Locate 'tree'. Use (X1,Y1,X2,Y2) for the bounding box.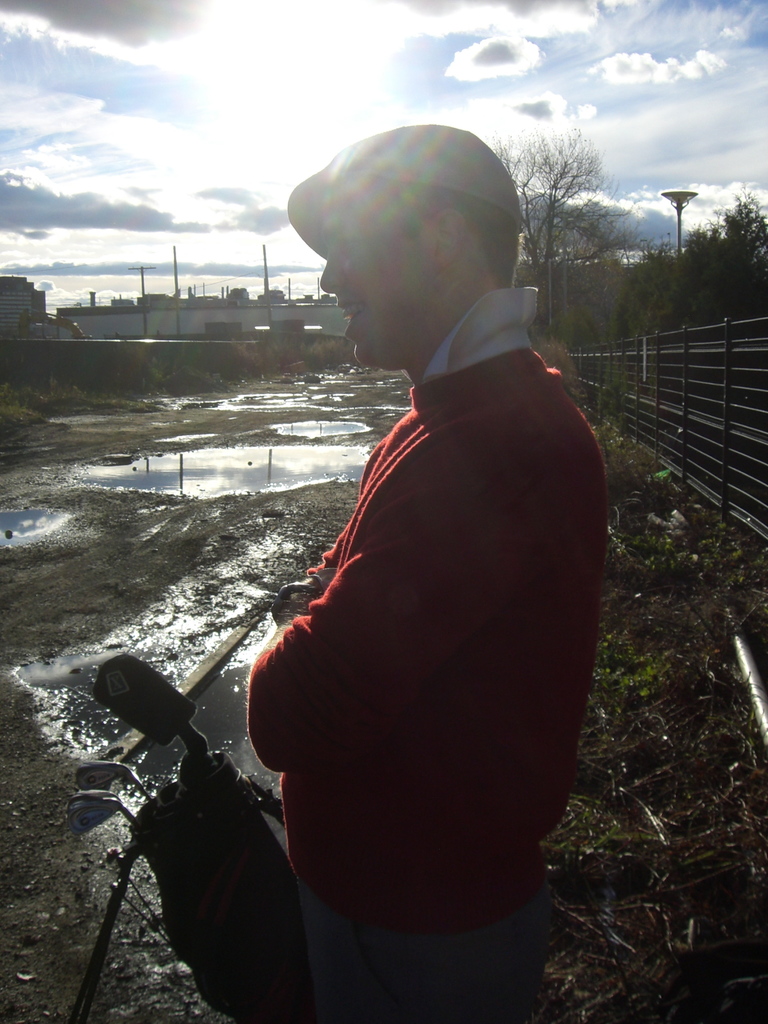
(656,197,767,321).
